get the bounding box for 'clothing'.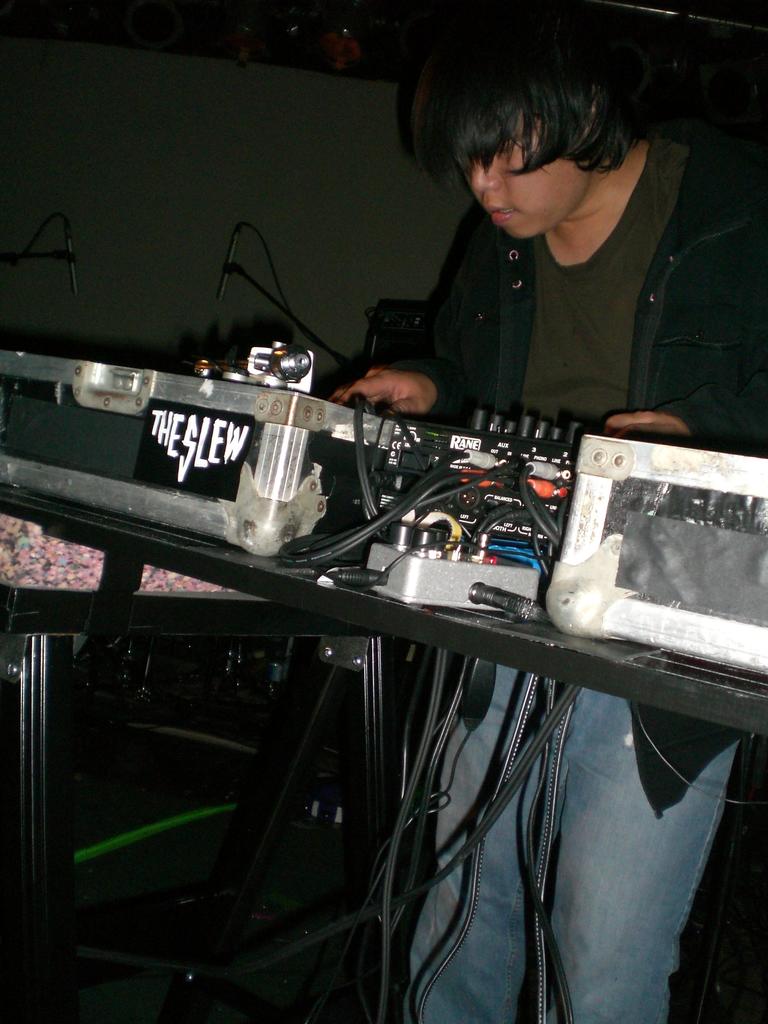
left=324, top=99, right=740, bottom=422.
